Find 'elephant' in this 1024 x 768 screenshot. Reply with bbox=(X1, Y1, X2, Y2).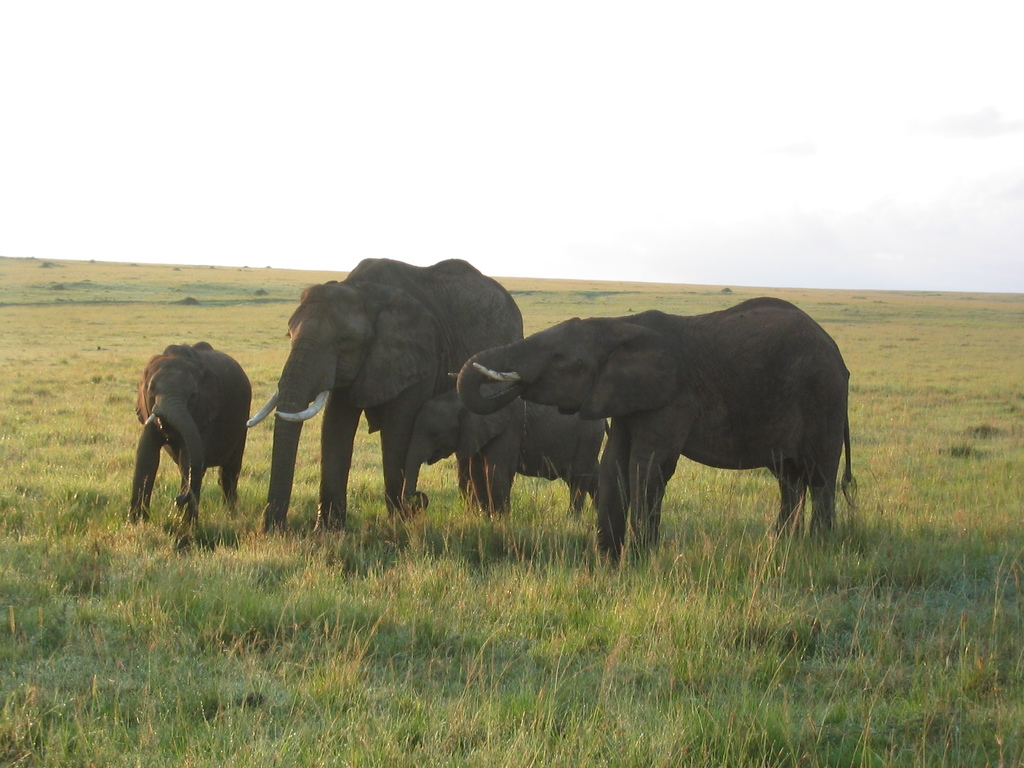
bbox=(447, 290, 872, 508).
